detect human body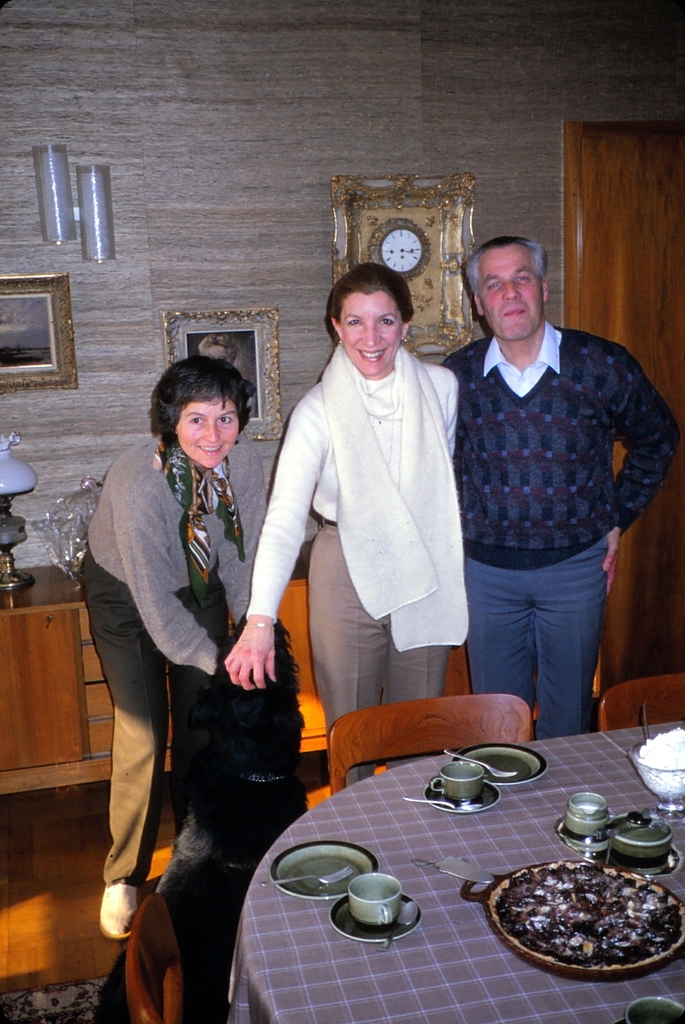
[84,329,280,875]
